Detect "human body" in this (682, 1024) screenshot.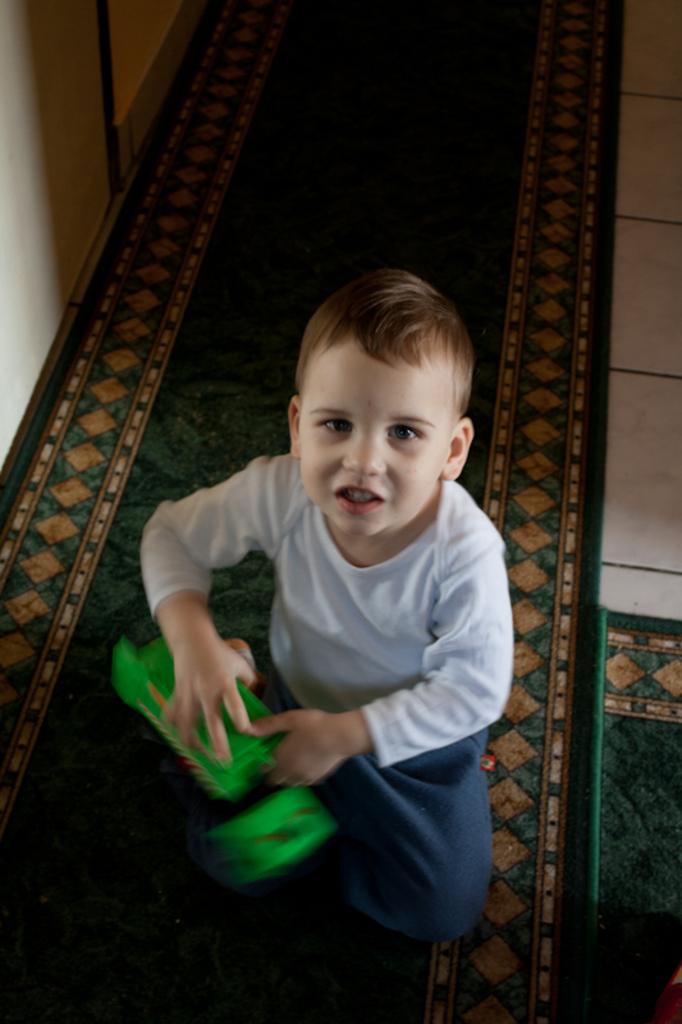
Detection: locate(114, 192, 509, 973).
